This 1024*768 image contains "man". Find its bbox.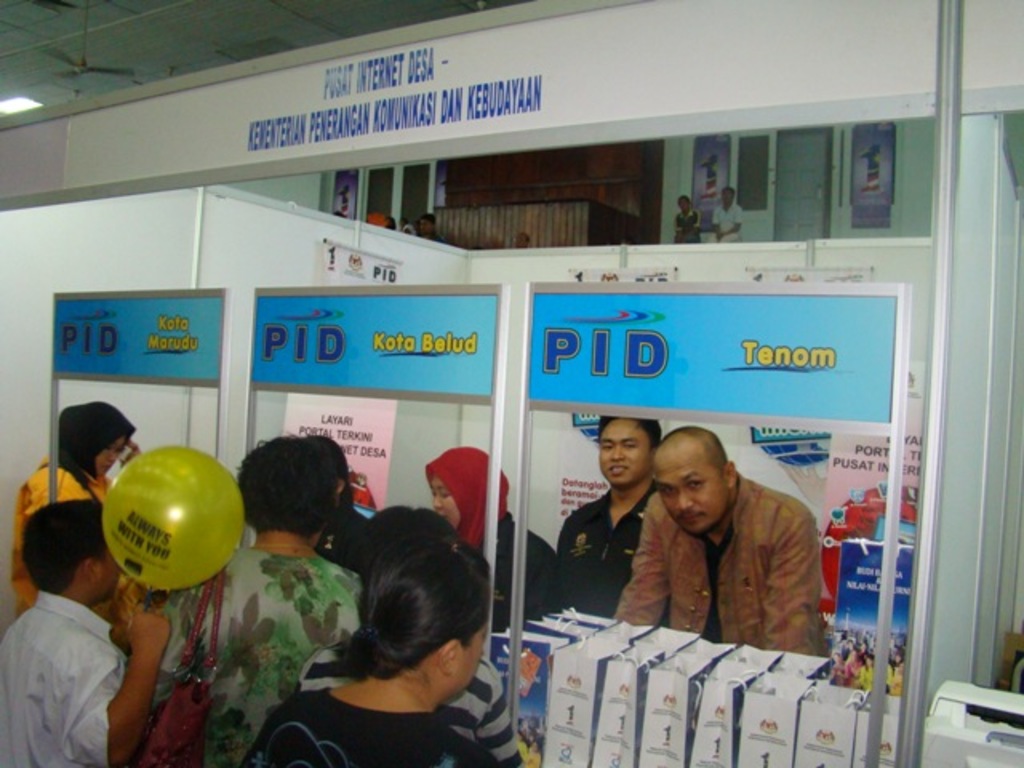
Rect(555, 418, 659, 618).
